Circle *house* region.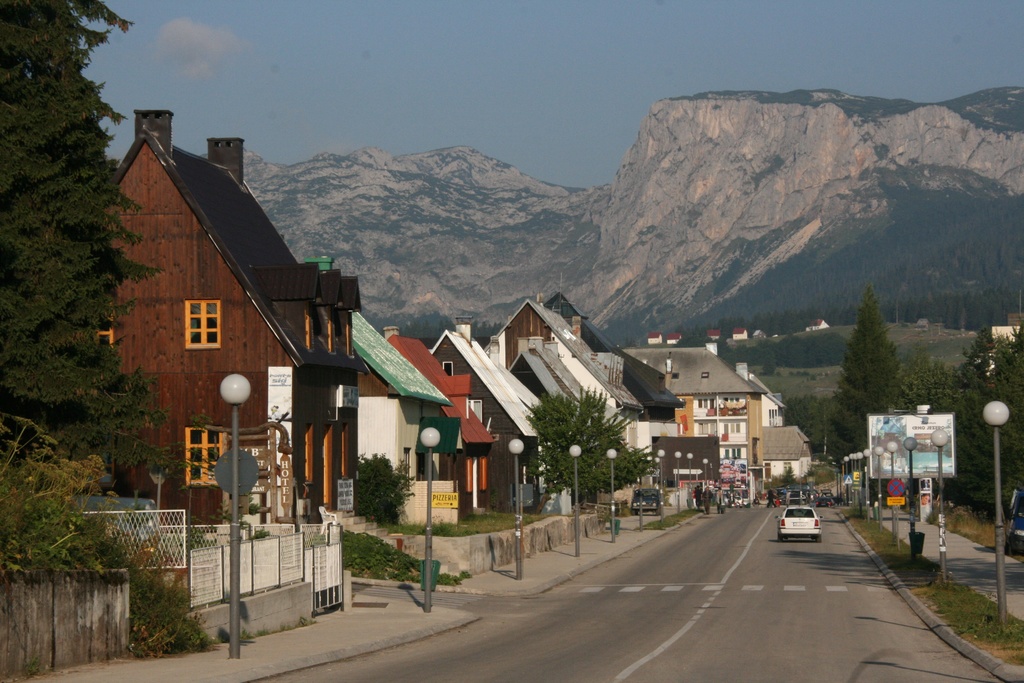
Region: rect(385, 334, 486, 514).
